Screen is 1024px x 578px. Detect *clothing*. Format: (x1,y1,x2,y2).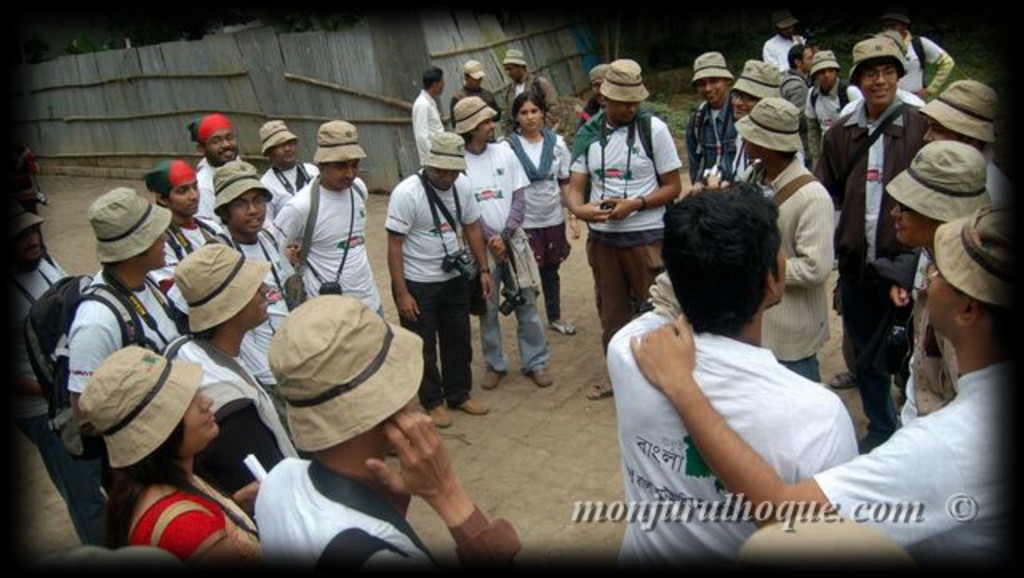
(451,85,499,131).
